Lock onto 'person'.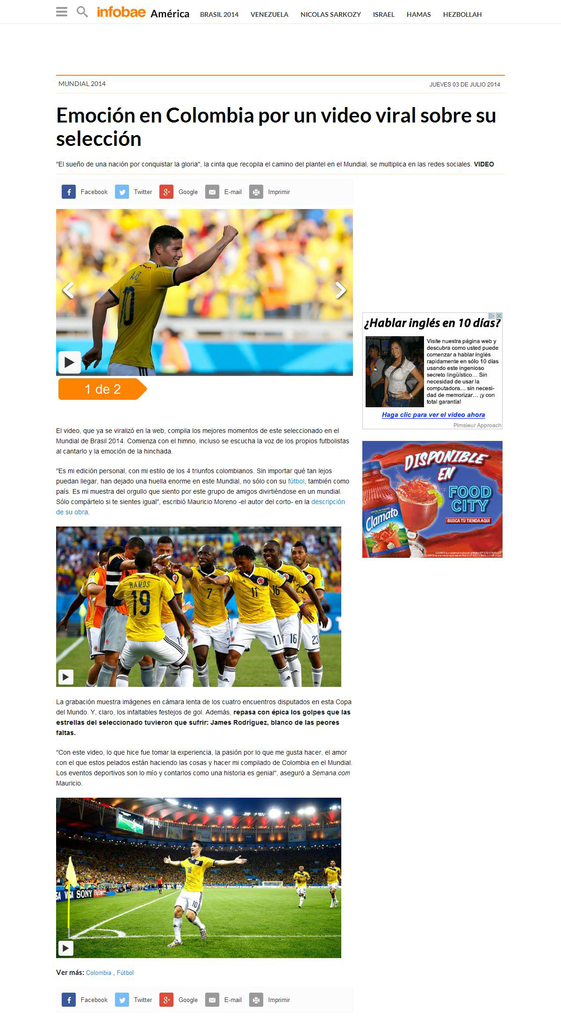
Locked: [x1=379, y1=336, x2=425, y2=410].
